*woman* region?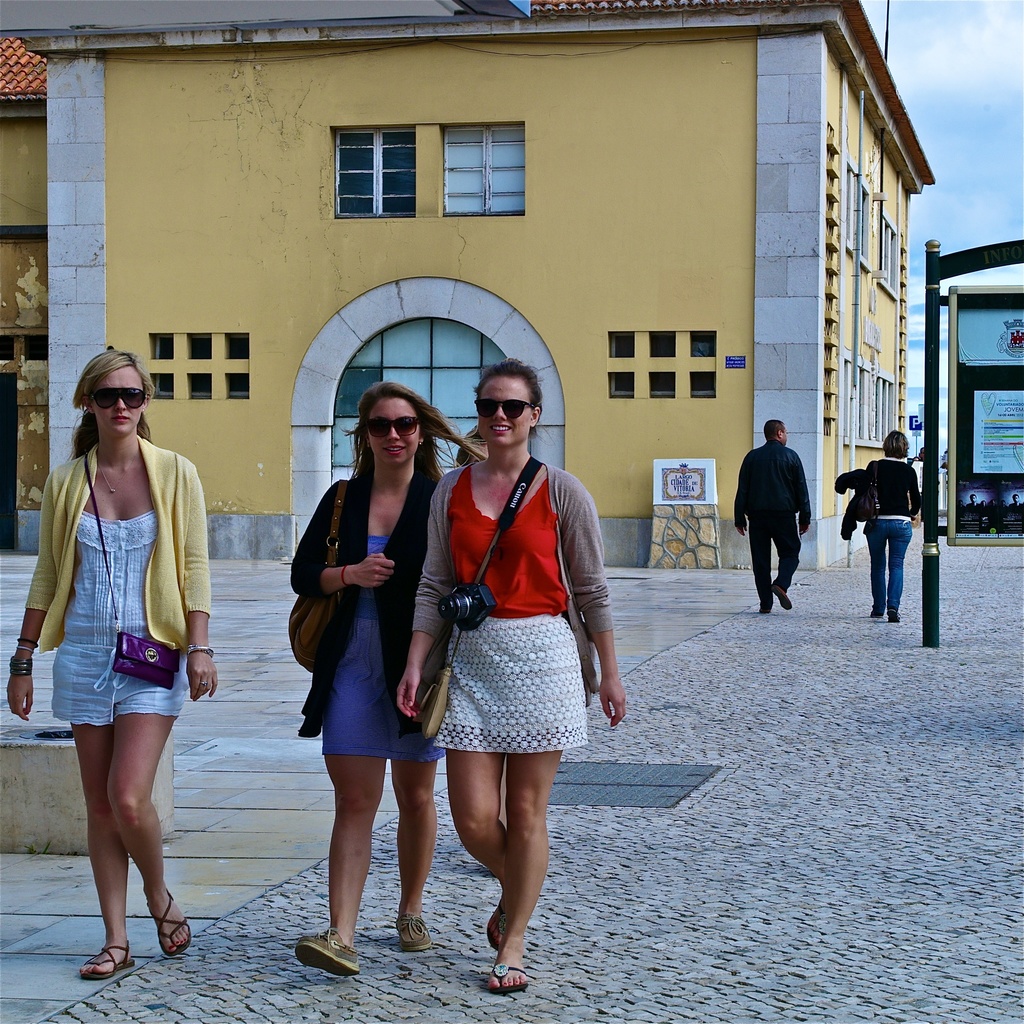
[x1=396, y1=357, x2=628, y2=989]
